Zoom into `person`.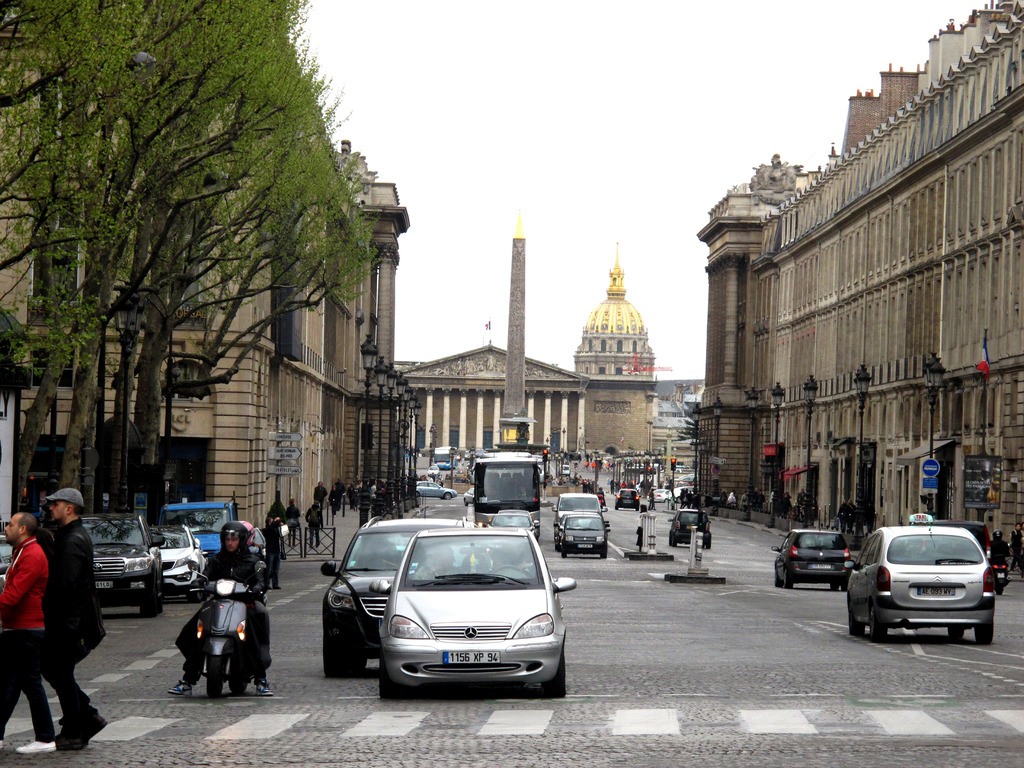
Zoom target: bbox=(989, 529, 1009, 563).
